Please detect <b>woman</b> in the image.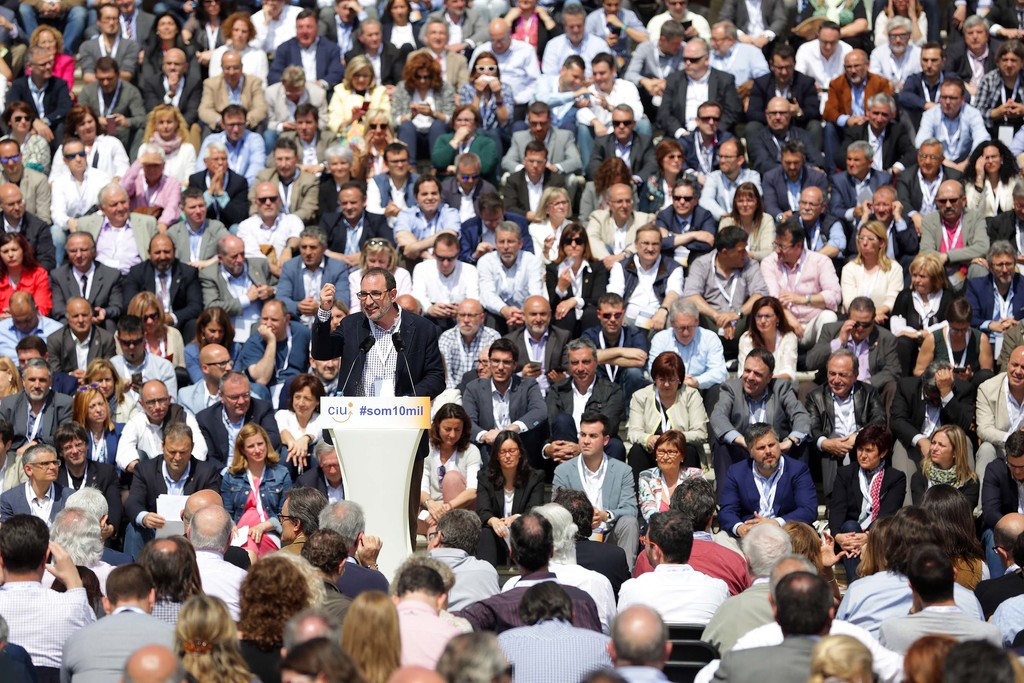
<region>832, 425, 905, 580</region>.
